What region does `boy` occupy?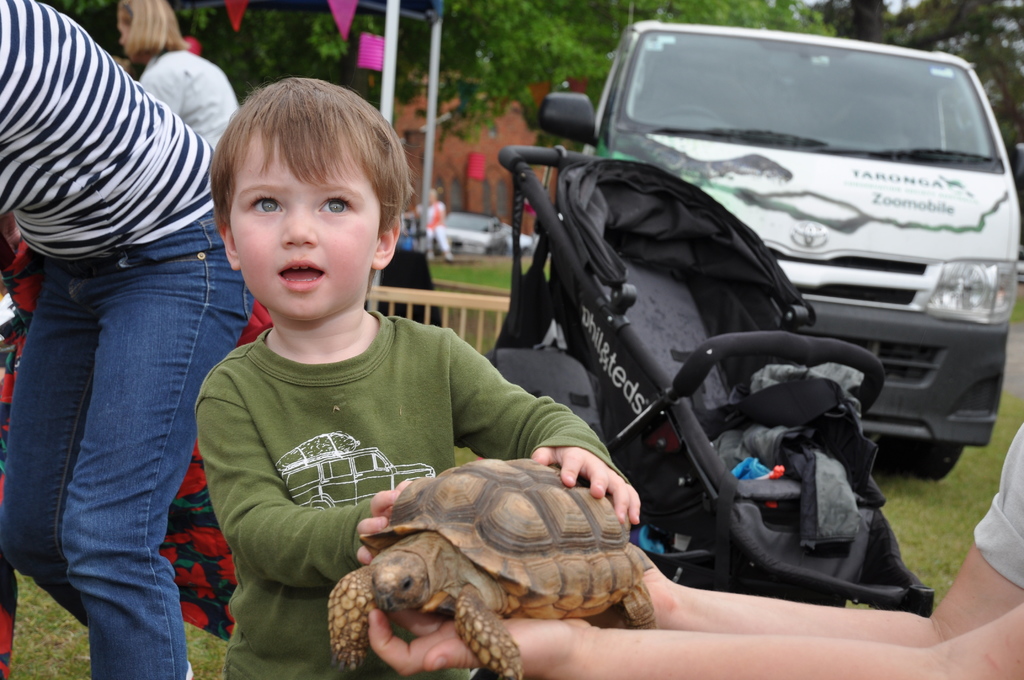
145, 70, 565, 641.
